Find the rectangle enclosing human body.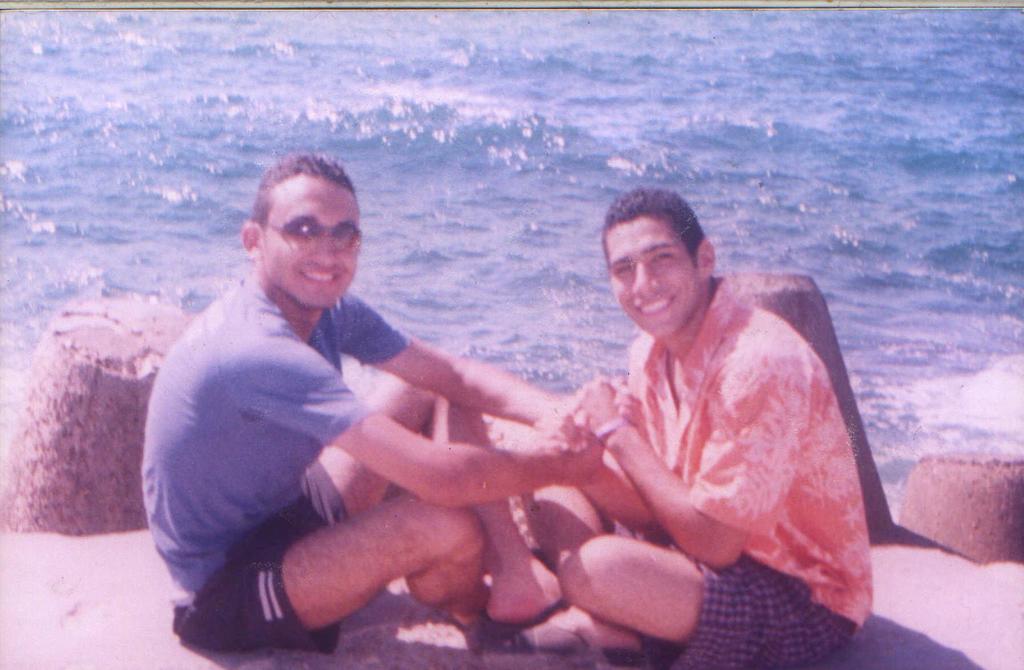
box=[135, 269, 641, 657].
